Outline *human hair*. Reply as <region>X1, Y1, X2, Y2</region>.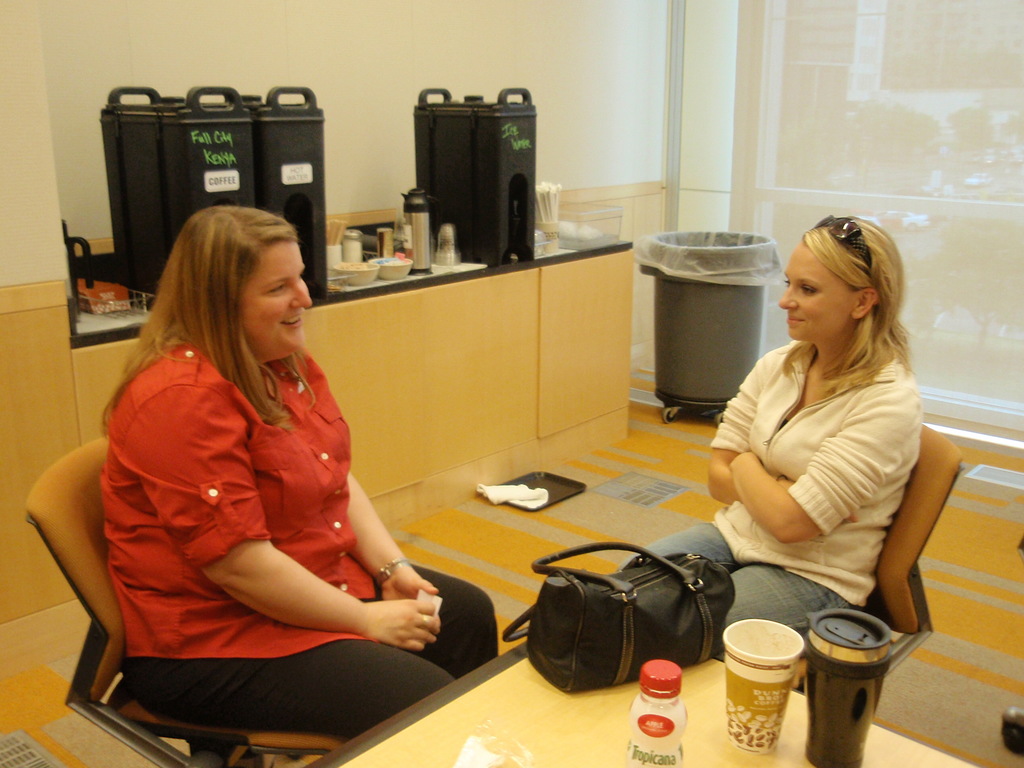
<region>99, 205, 319, 438</region>.
